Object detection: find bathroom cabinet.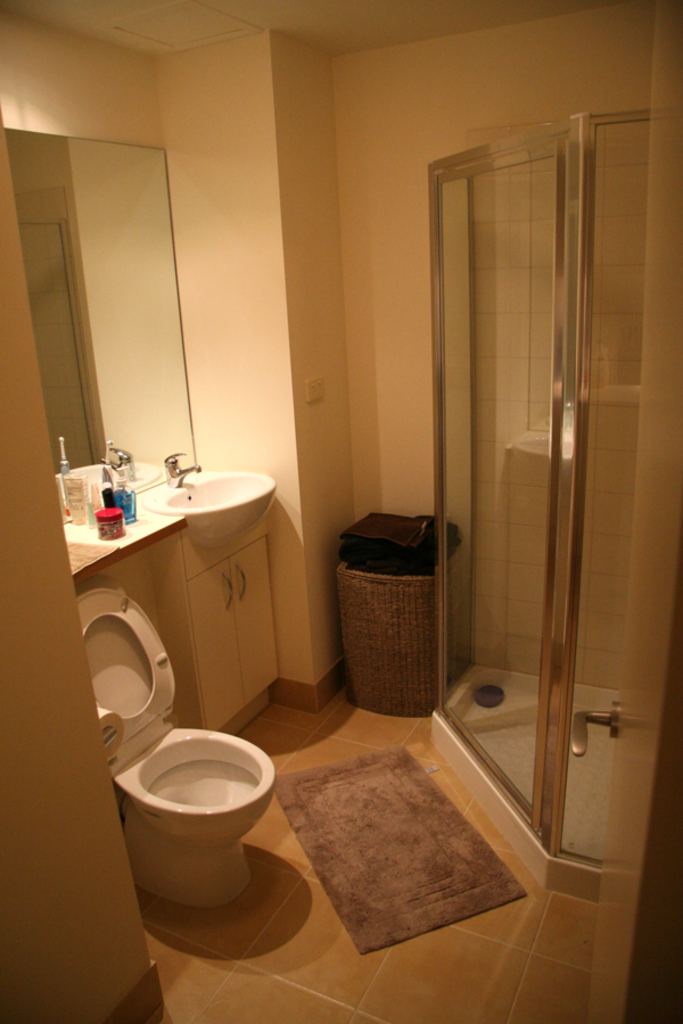
129,496,294,742.
